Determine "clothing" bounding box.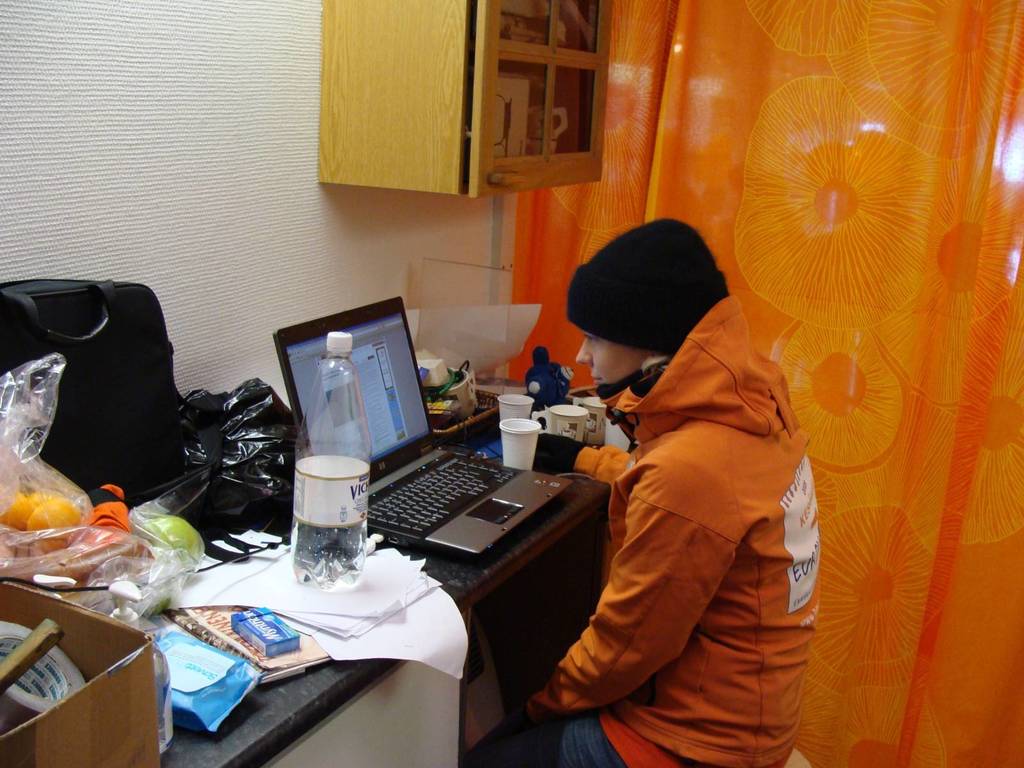
Determined: l=472, t=290, r=823, b=756.
